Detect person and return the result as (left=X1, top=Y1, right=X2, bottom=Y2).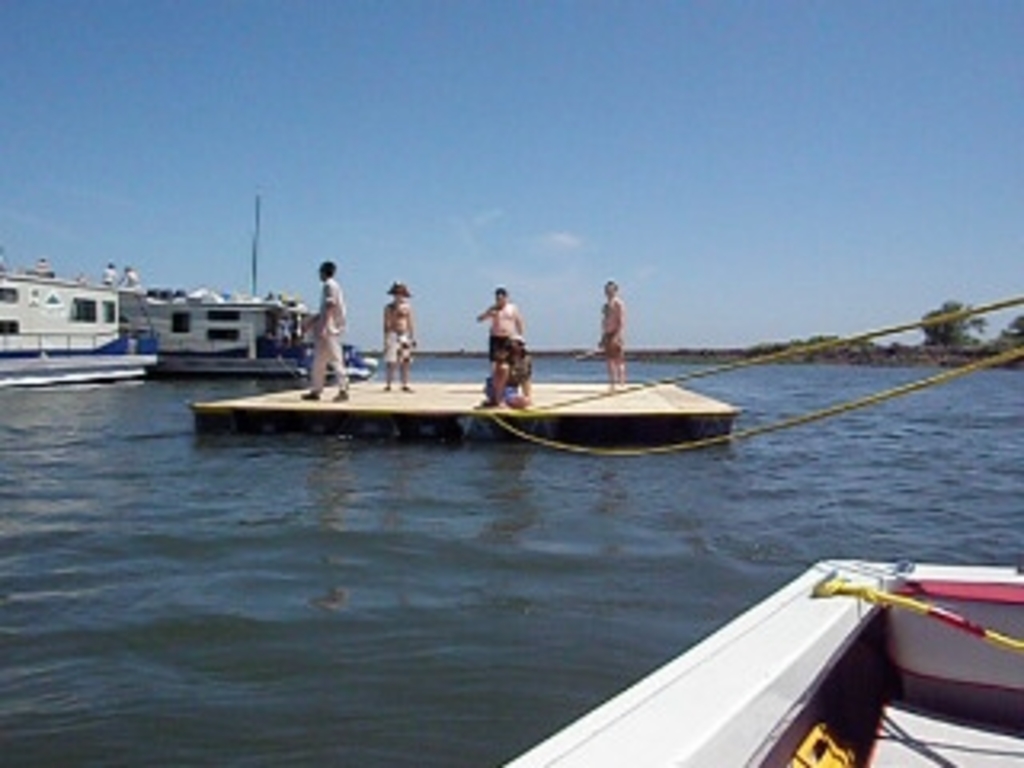
(left=96, top=253, right=115, bottom=285).
